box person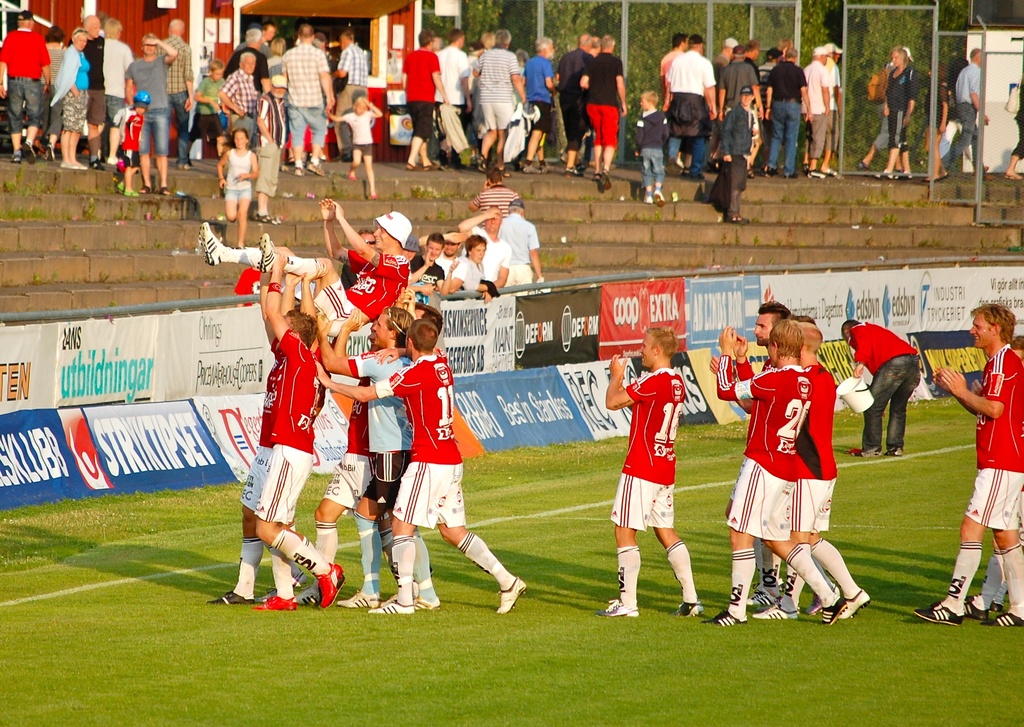
[x1=0, y1=5, x2=844, y2=244]
